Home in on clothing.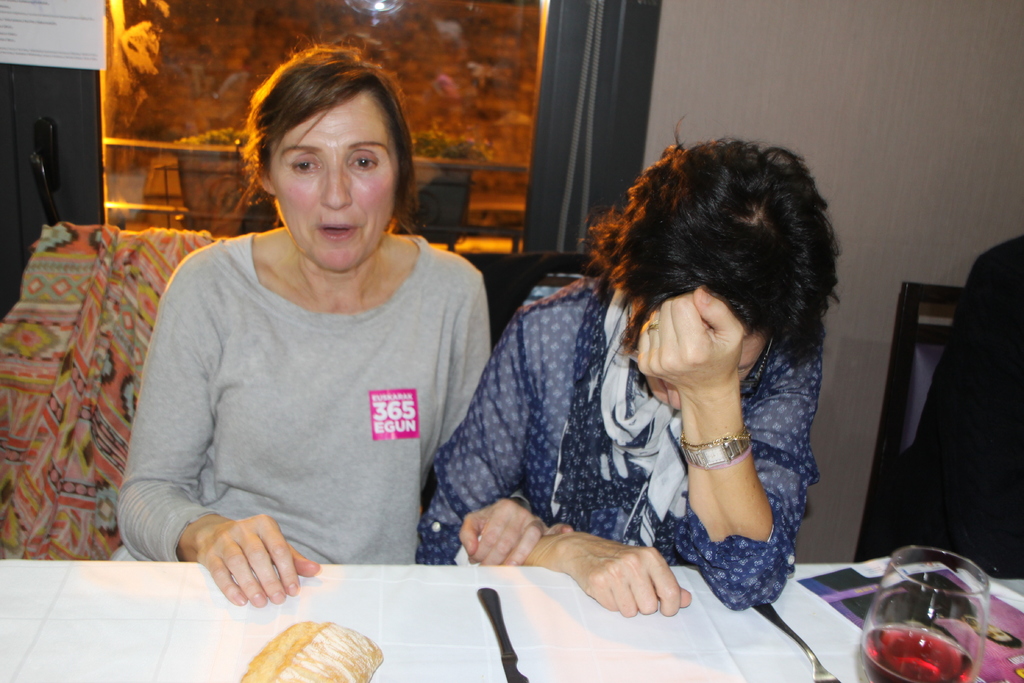
Homed in at rect(429, 257, 852, 632).
